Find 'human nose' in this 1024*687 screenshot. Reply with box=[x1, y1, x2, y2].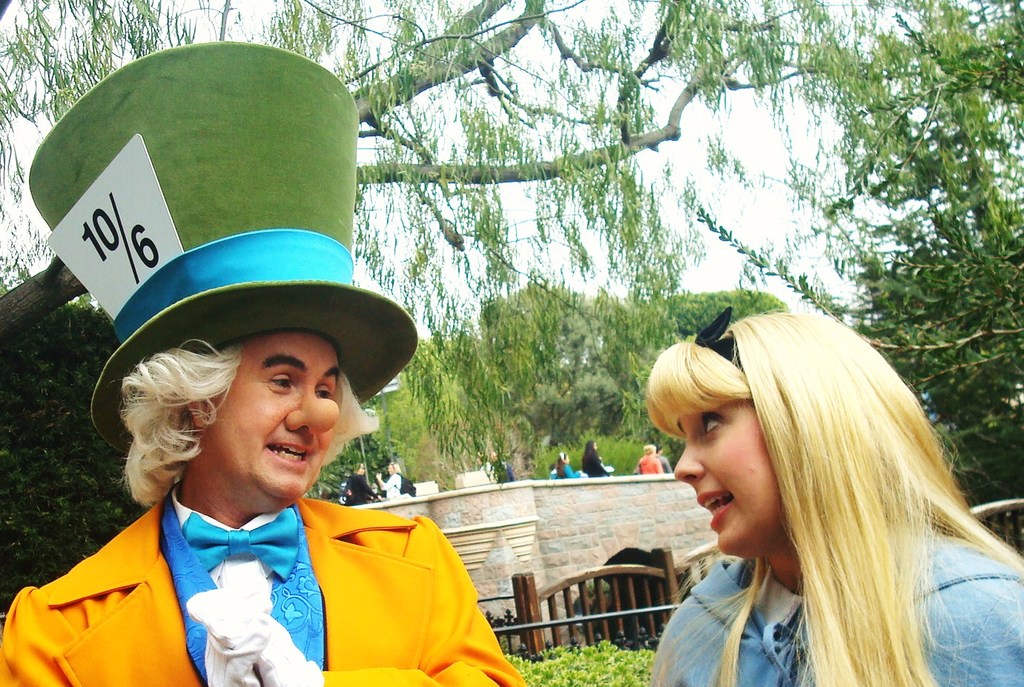
box=[283, 385, 340, 435].
